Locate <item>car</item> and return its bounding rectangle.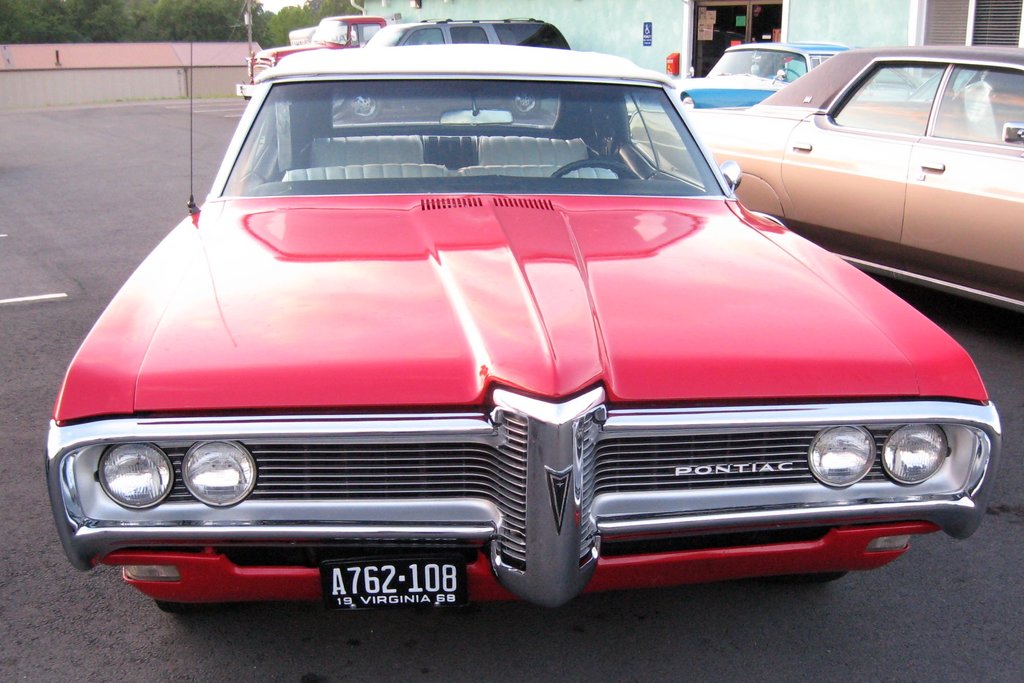
[left=46, top=40, right=1006, bottom=619].
